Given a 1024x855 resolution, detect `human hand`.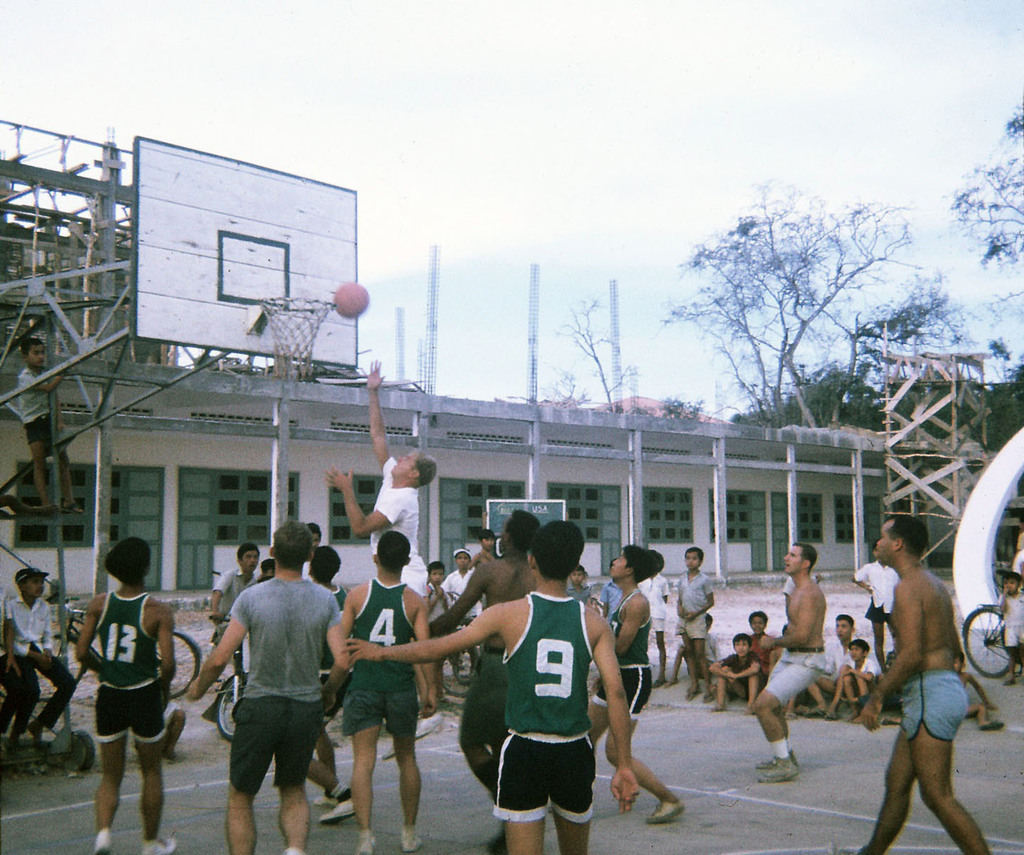
rect(360, 361, 384, 393).
